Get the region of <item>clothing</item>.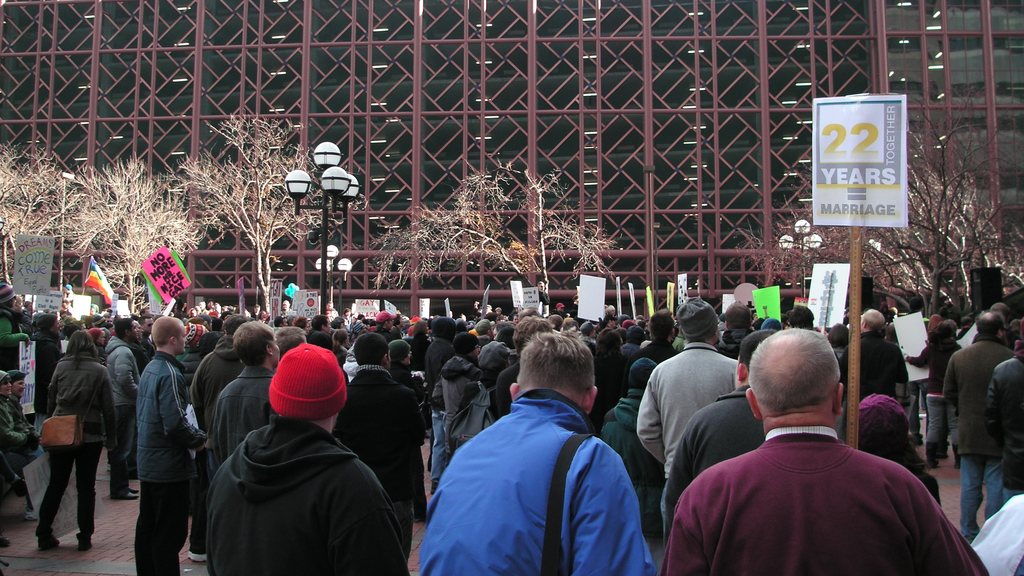
bbox=[184, 330, 230, 547].
